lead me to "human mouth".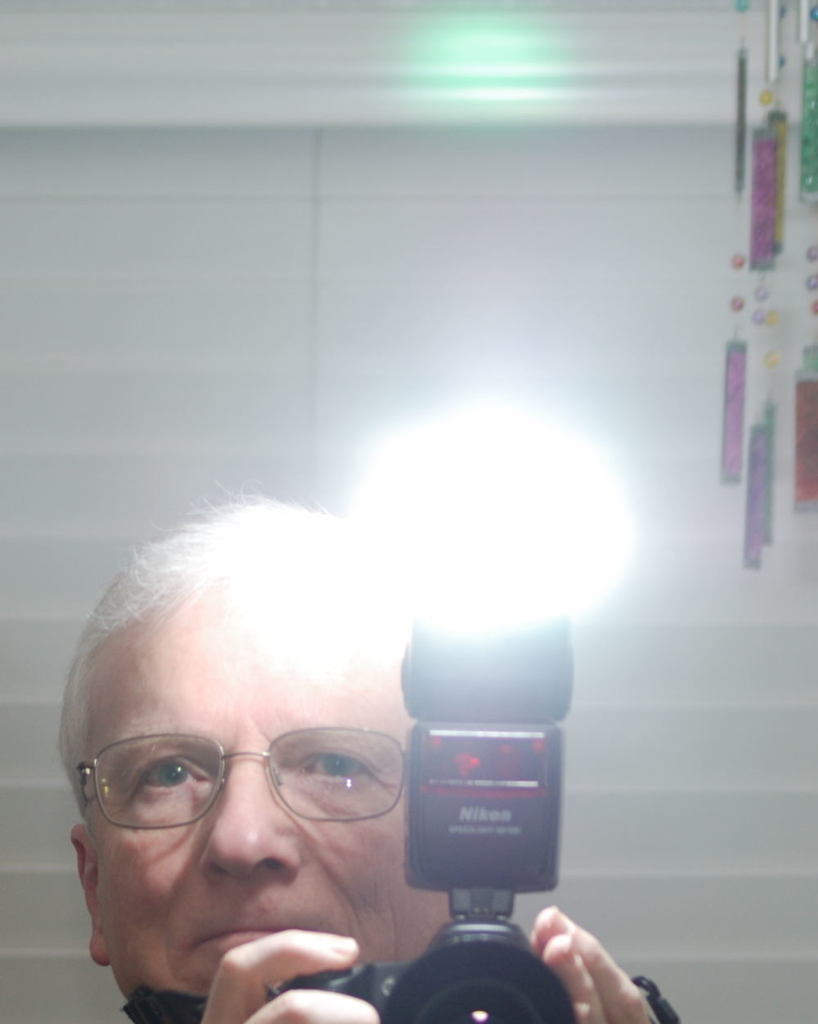
Lead to left=196, top=925, right=286, bottom=951.
